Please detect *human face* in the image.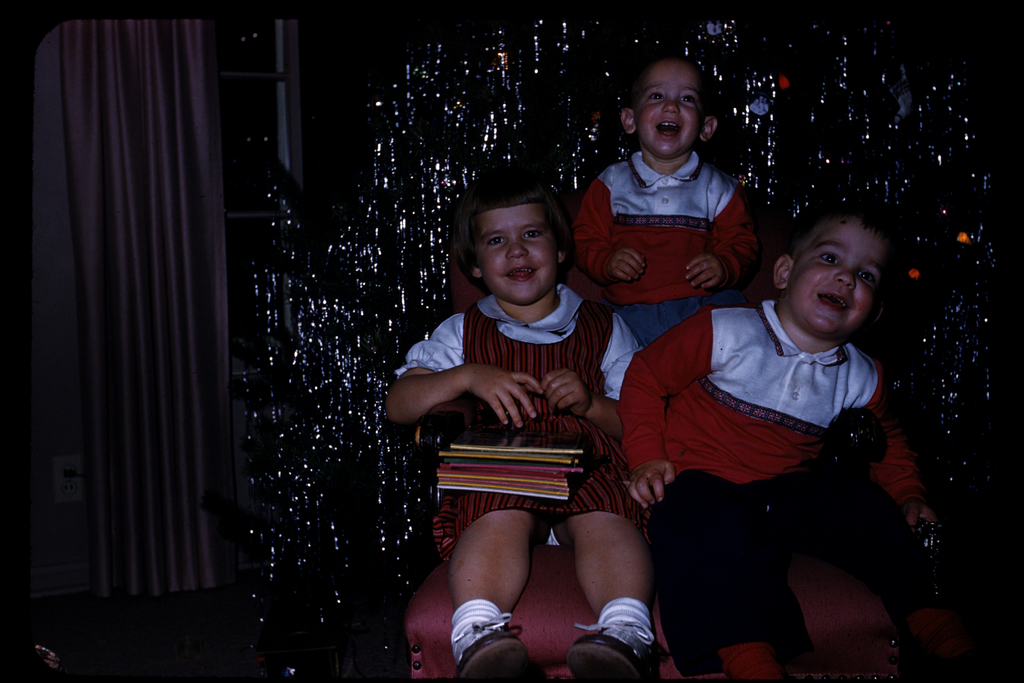
box(485, 210, 551, 304).
